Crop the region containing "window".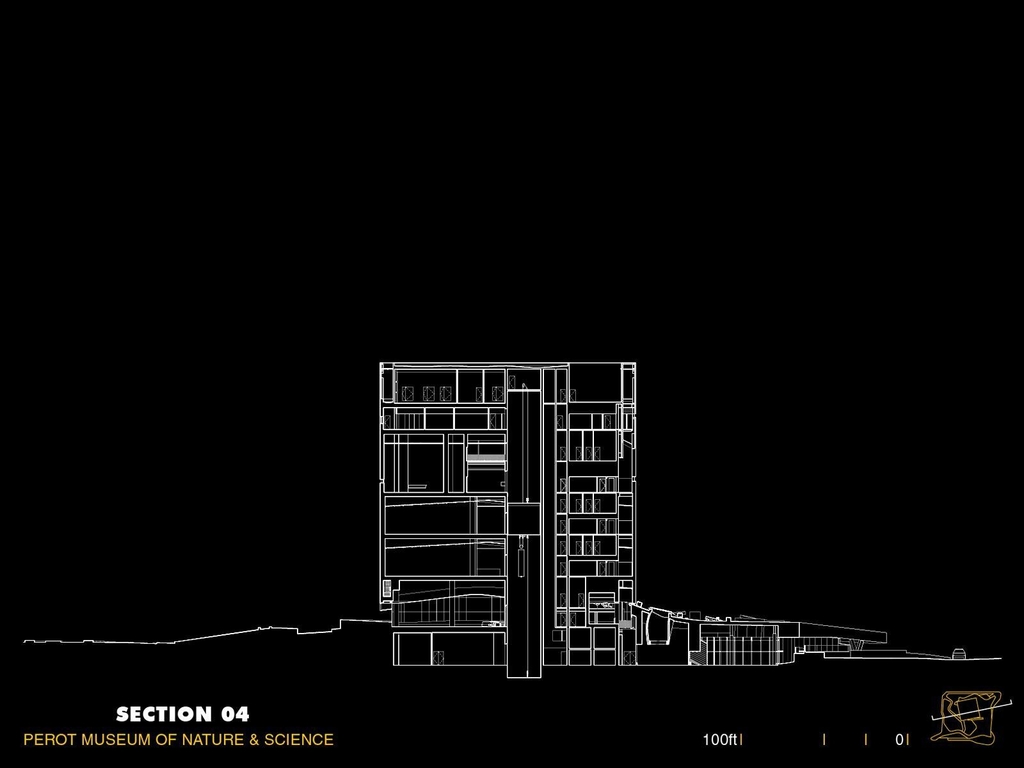
Crop region: x1=439, y1=387, x2=450, y2=403.
